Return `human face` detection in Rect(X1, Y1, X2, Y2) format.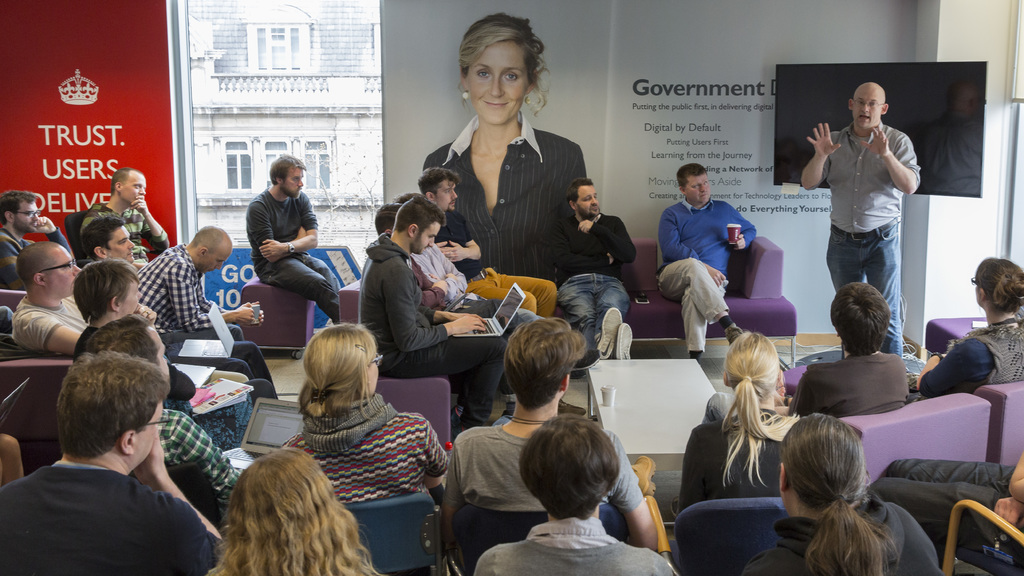
Rect(17, 198, 41, 229).
